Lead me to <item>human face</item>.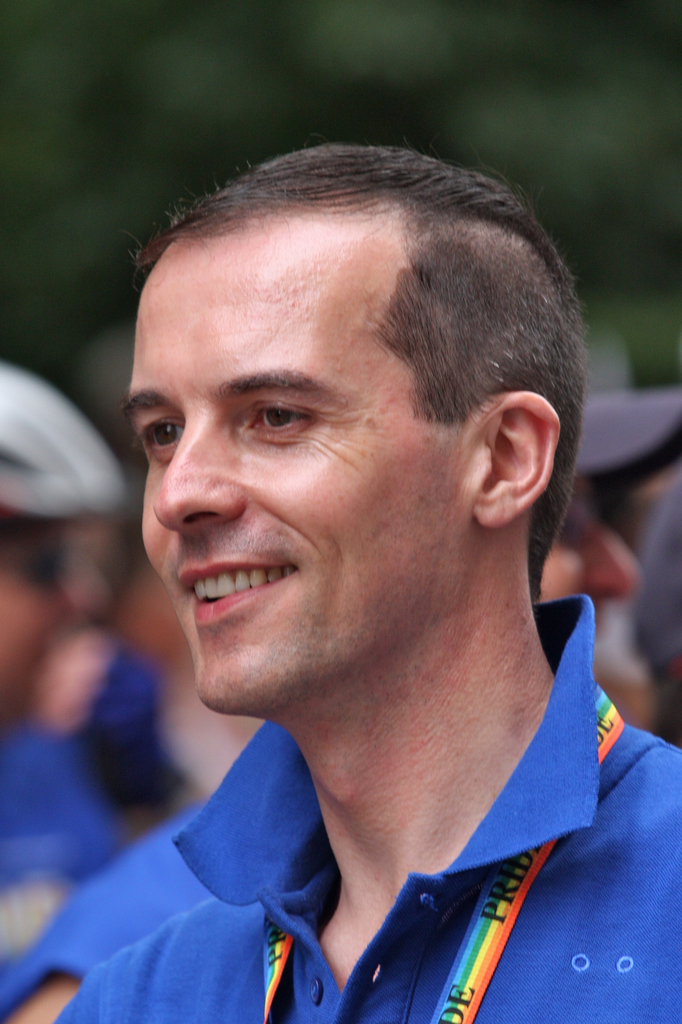
Lead to crop(118, 223, 429, 700).
